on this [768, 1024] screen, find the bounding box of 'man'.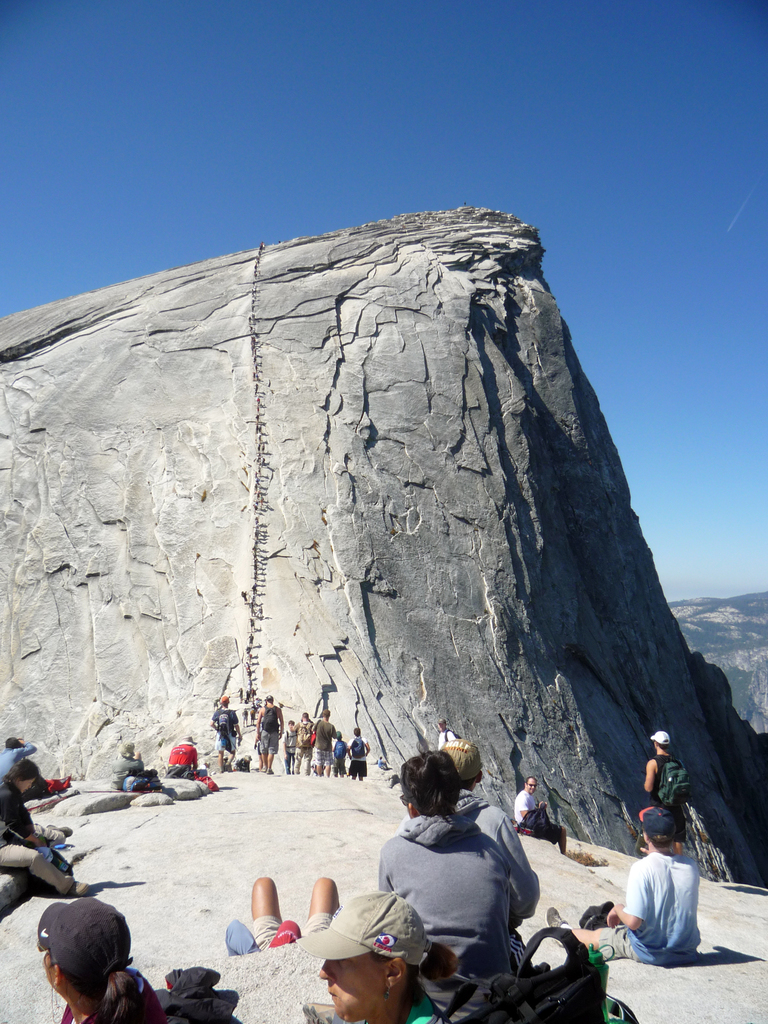
Bounding box: box(511, 776, 567, 851).
